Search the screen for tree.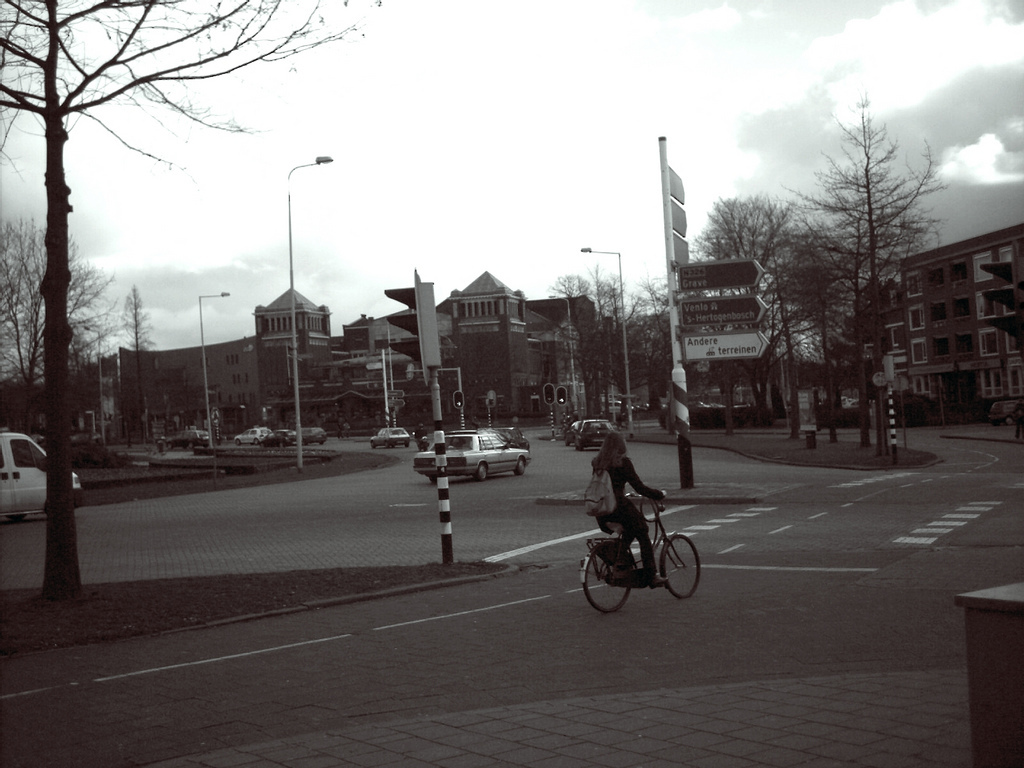
Found at 732,87,952,460.
